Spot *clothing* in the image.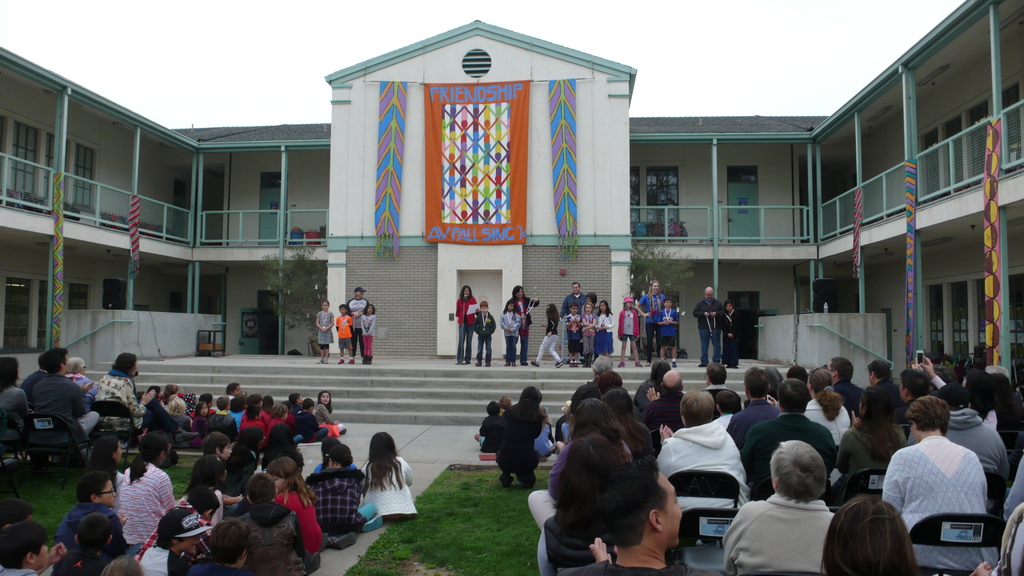
*clothing* found at locate(627, 419, 653, 455).
